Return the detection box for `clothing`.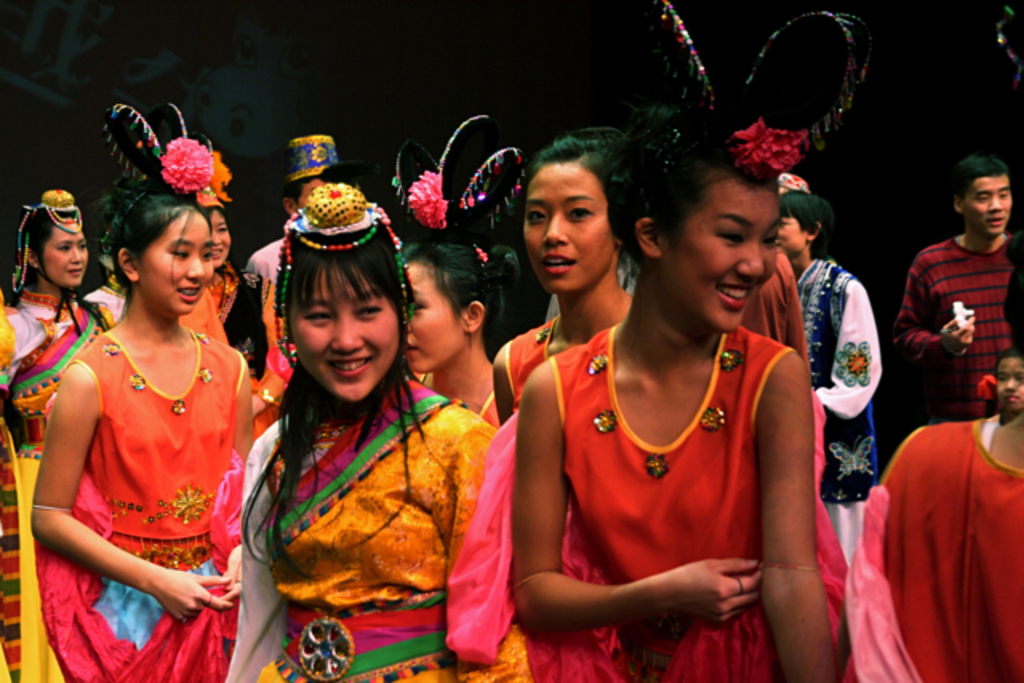
bbox(498, 288, 818, 633).
